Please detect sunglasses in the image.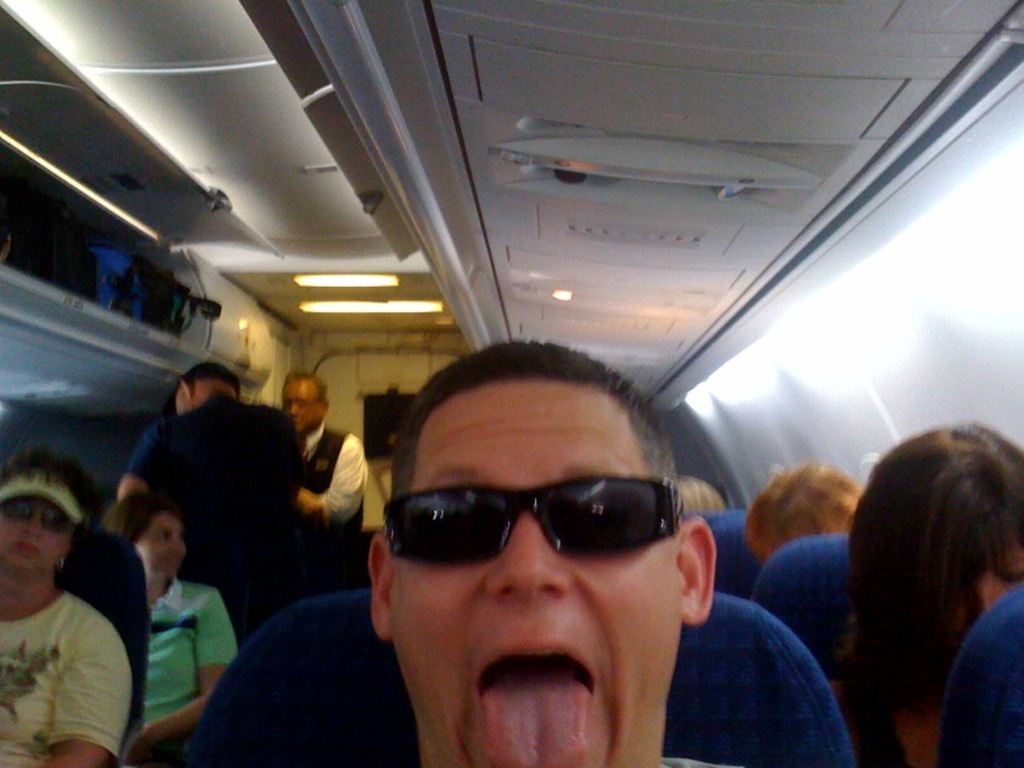
x1=379 y1=475 x2=681 y2=567.
